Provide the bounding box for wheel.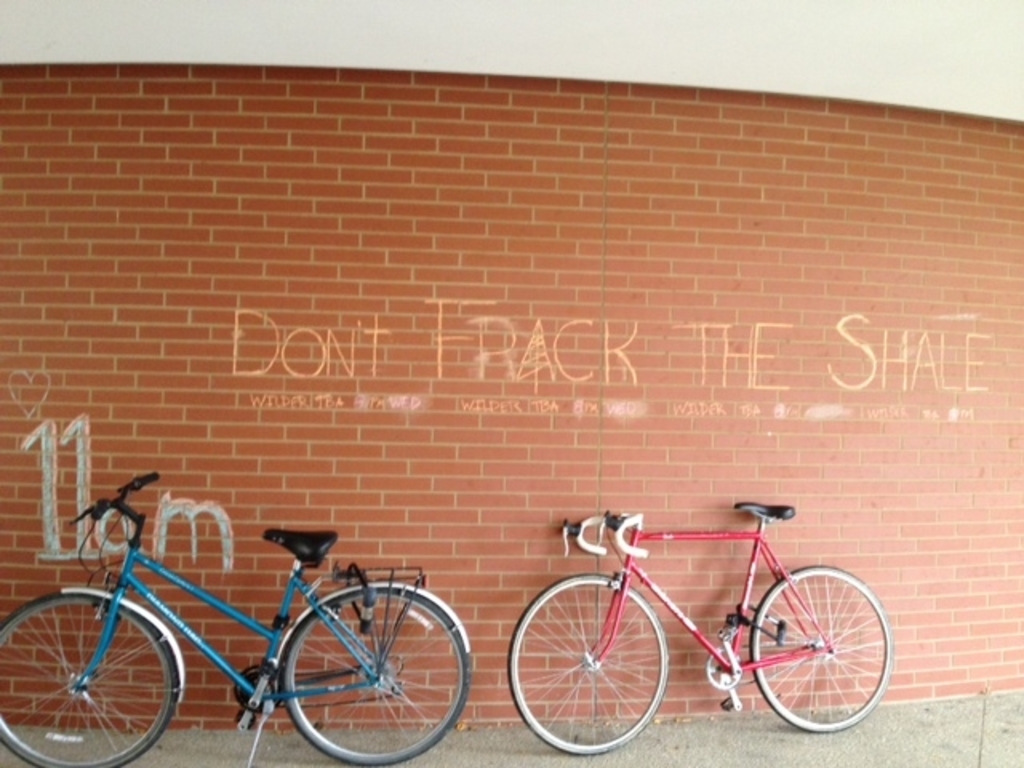
<bbox>0, 586, 182, 766</bbox>.
